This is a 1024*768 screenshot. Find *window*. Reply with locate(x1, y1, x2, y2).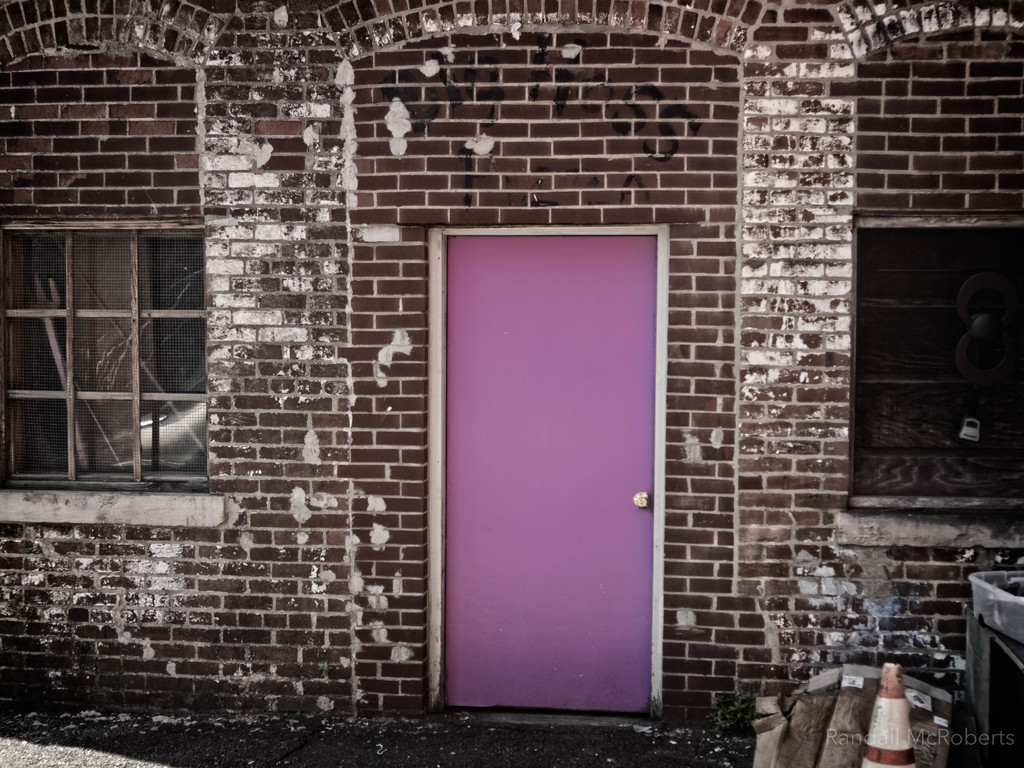
locate(832, 212, 1023, 550).
